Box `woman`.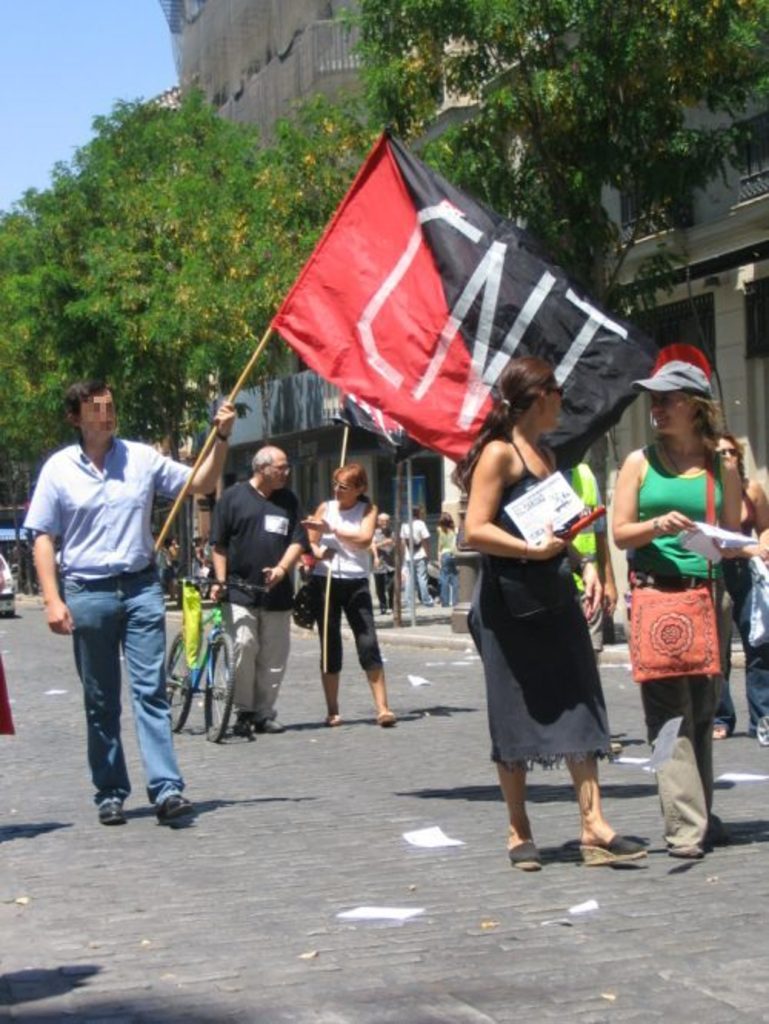
rect(608, 352, 749, 853).
